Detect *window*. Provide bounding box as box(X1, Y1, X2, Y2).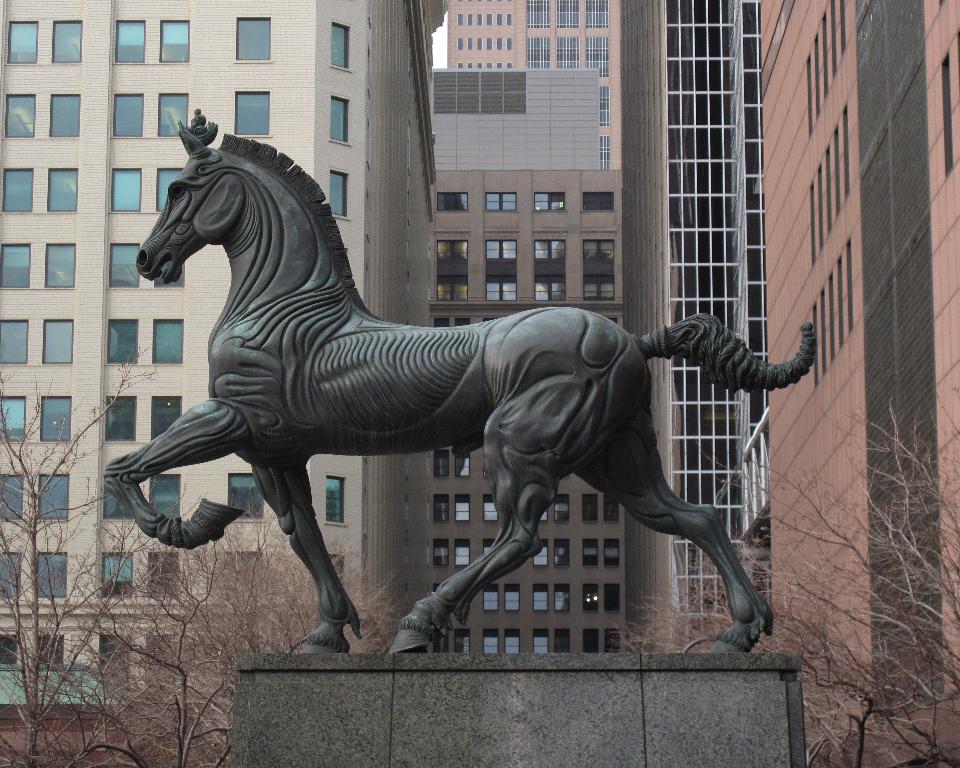
box(45, 245, 78, 283).
